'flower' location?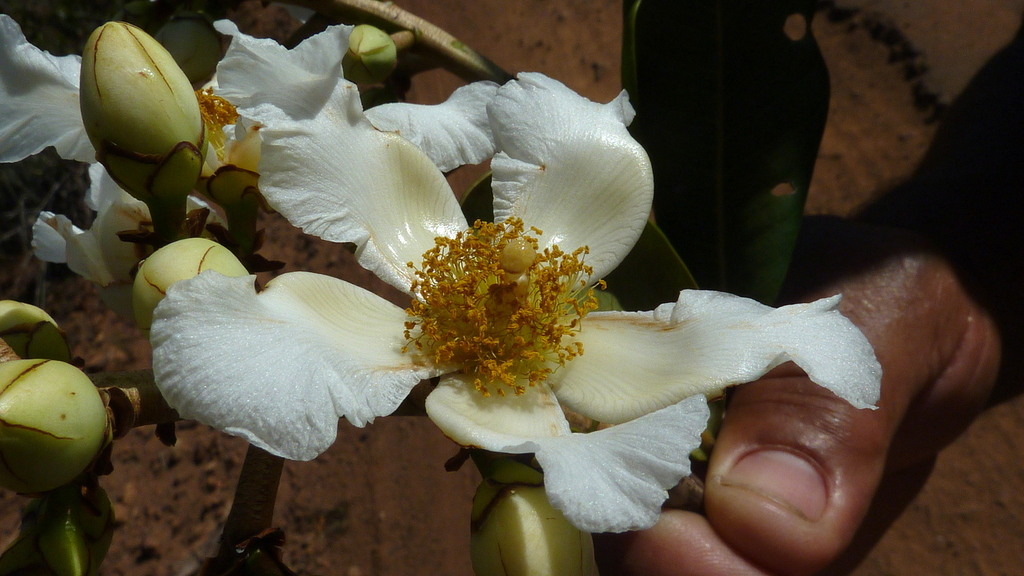
Rect(140, 63, 868, 540)
